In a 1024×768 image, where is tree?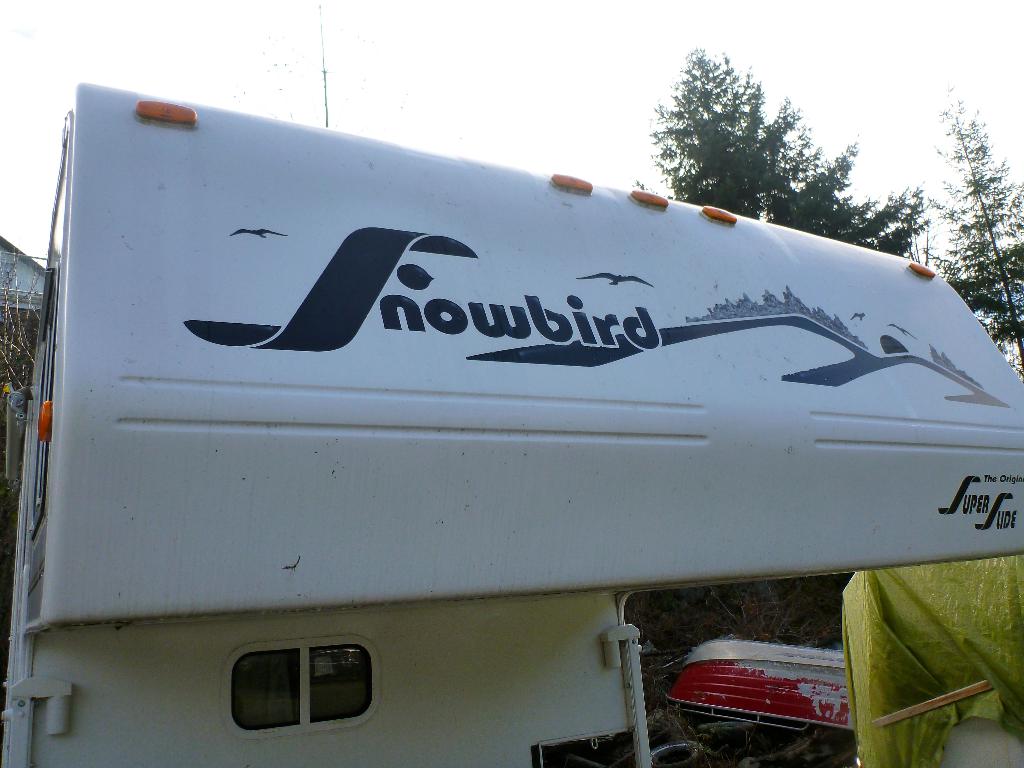
631,41,933,252.
